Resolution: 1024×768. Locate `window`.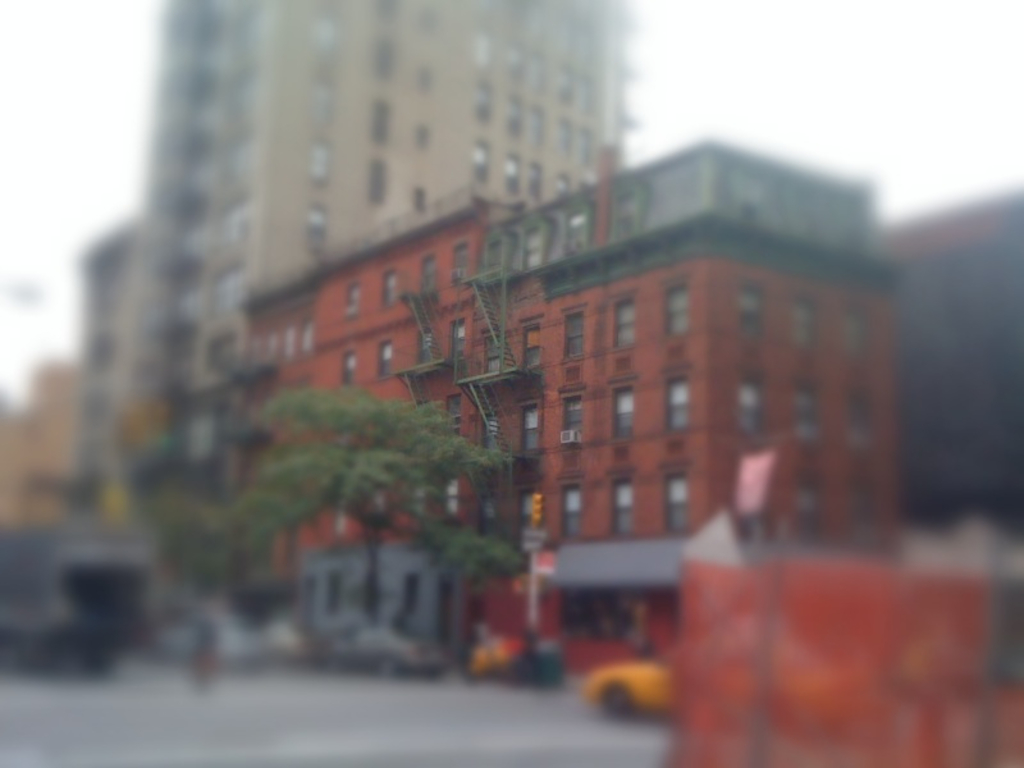
Rect(558, 307, 582, 366).
